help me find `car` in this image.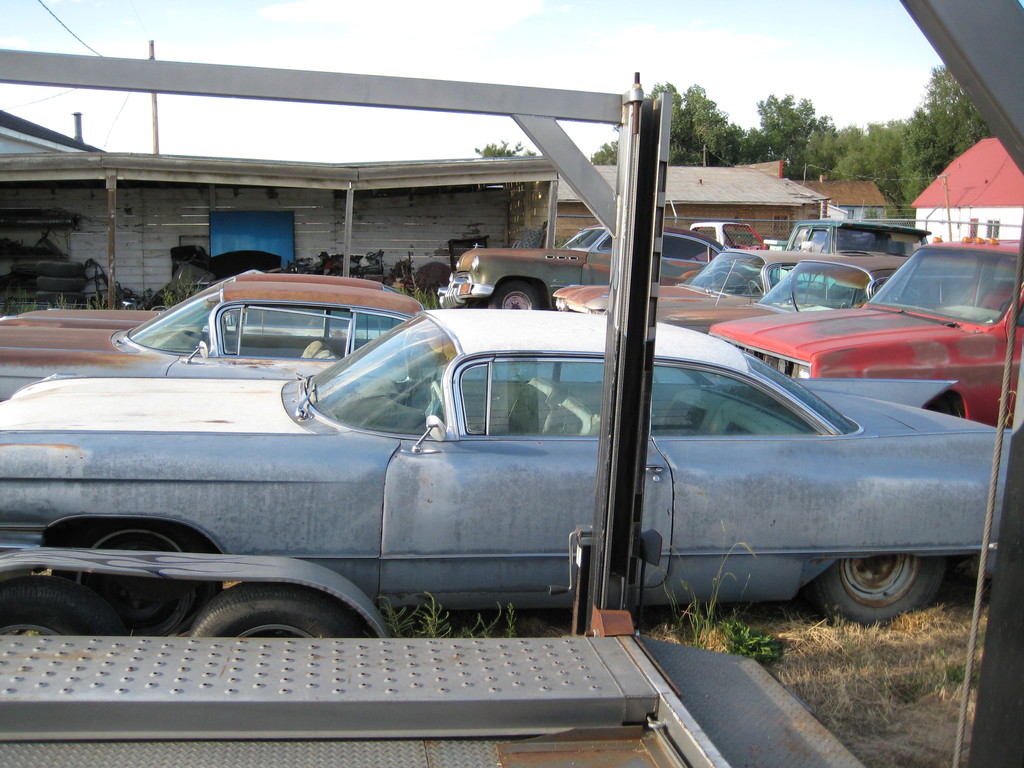
Found it: detection(47, 260, 979, 666).
